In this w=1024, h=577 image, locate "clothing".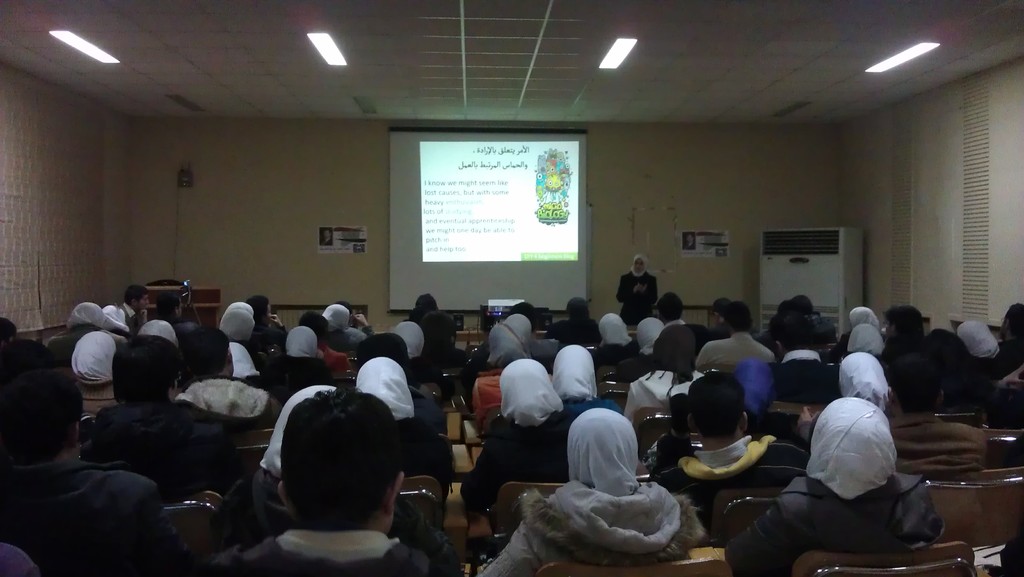
Bounding box: detection(211, 521, 444, 576).
